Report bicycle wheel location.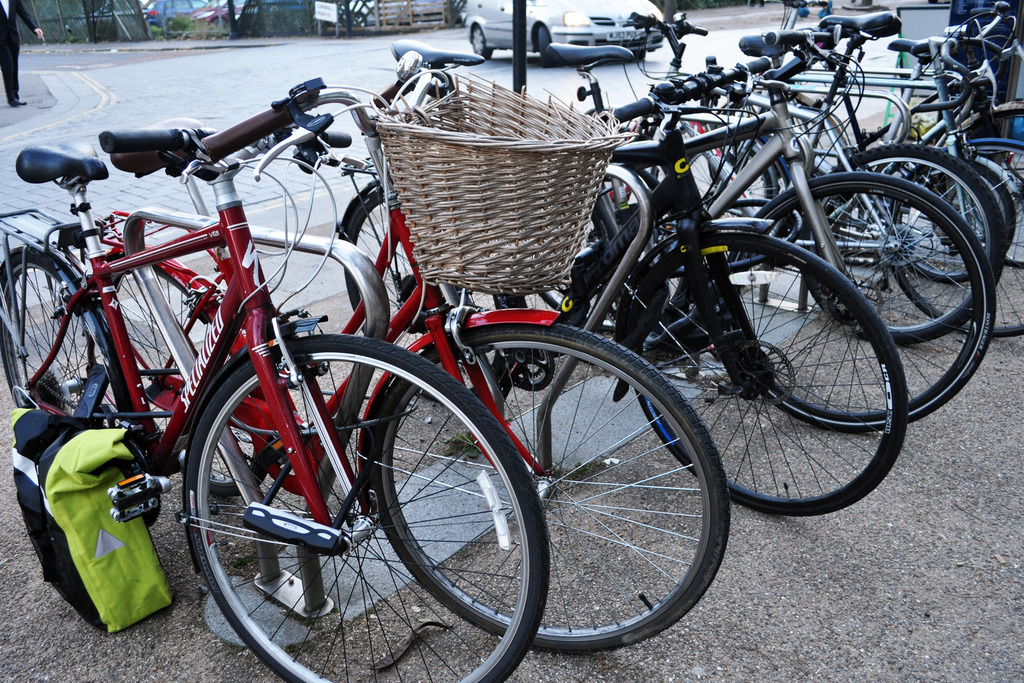
Report: x1=345 y1=180 x2=518 y2=365.
